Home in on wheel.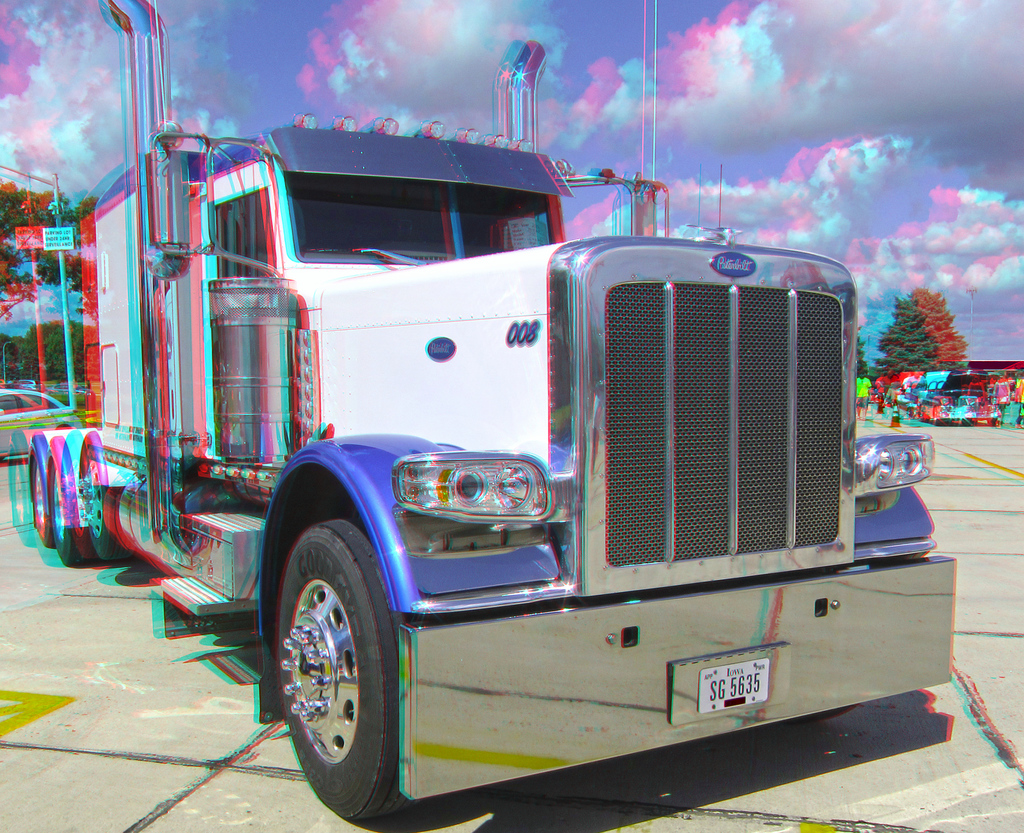
Homed in at x1=79 y1=449 x2=134 y2=565.
